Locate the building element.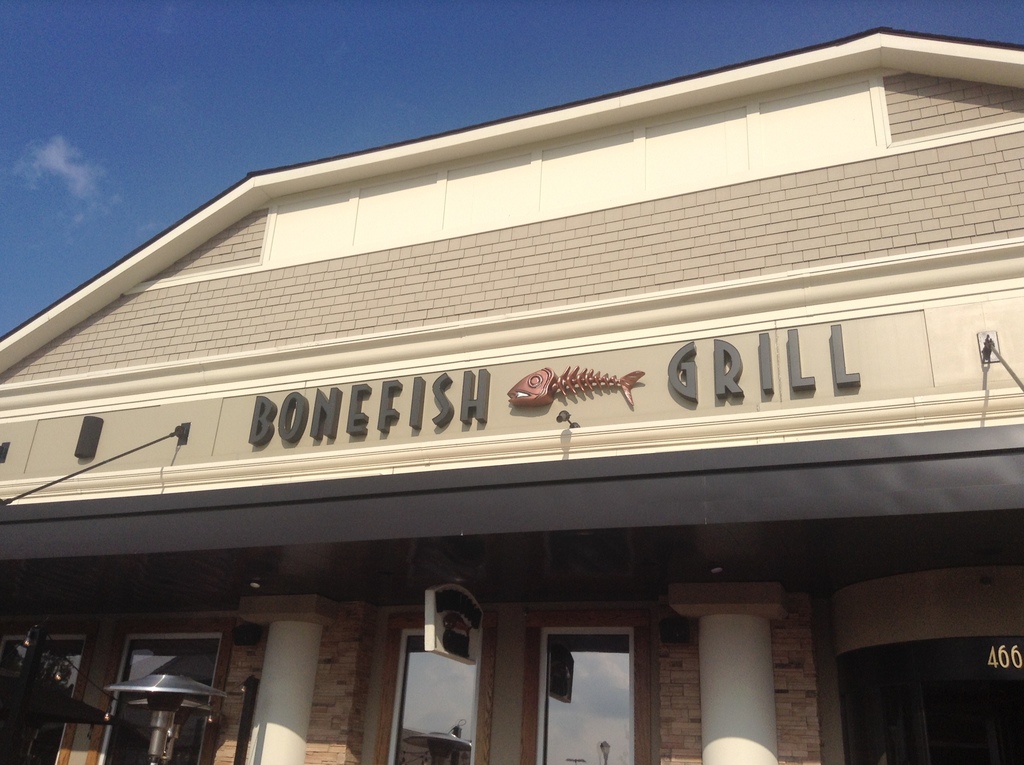
Element bbox: [0, 29, 1023, 764].
